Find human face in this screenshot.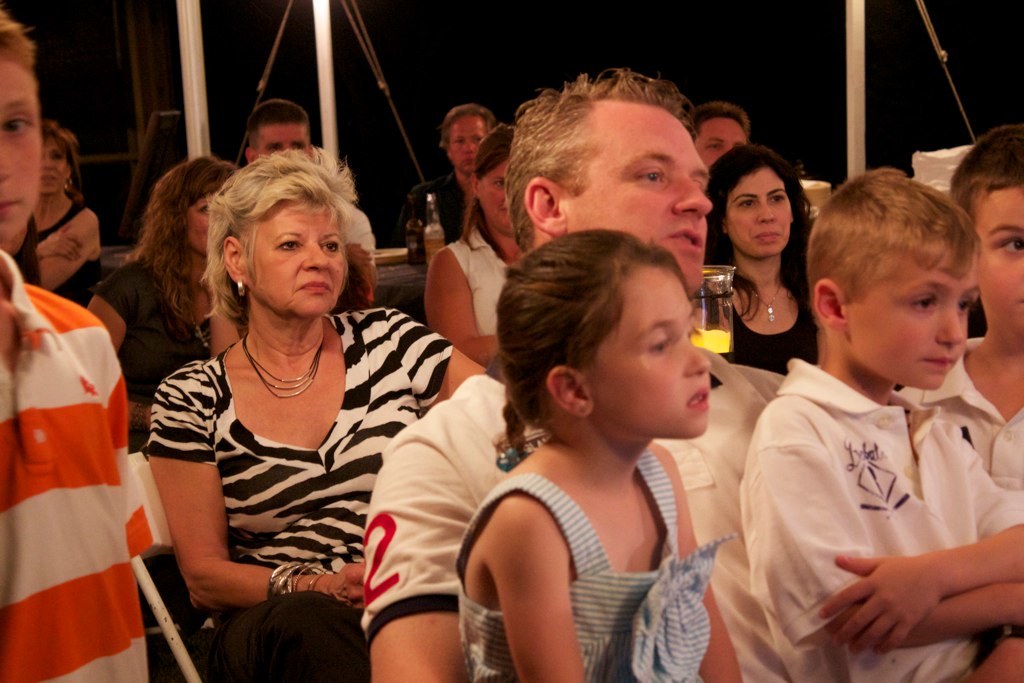
The bounding box for human face is region(565, 111, 718, 293).
